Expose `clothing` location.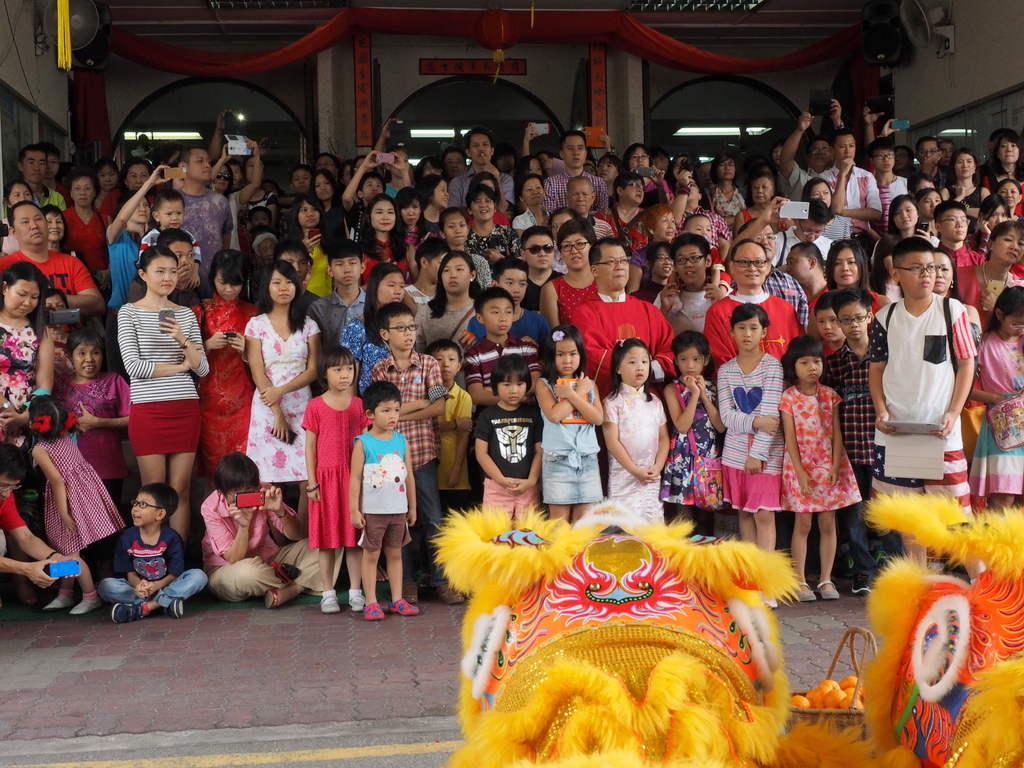
Exposed at locate(938, 242, 997, 300).
